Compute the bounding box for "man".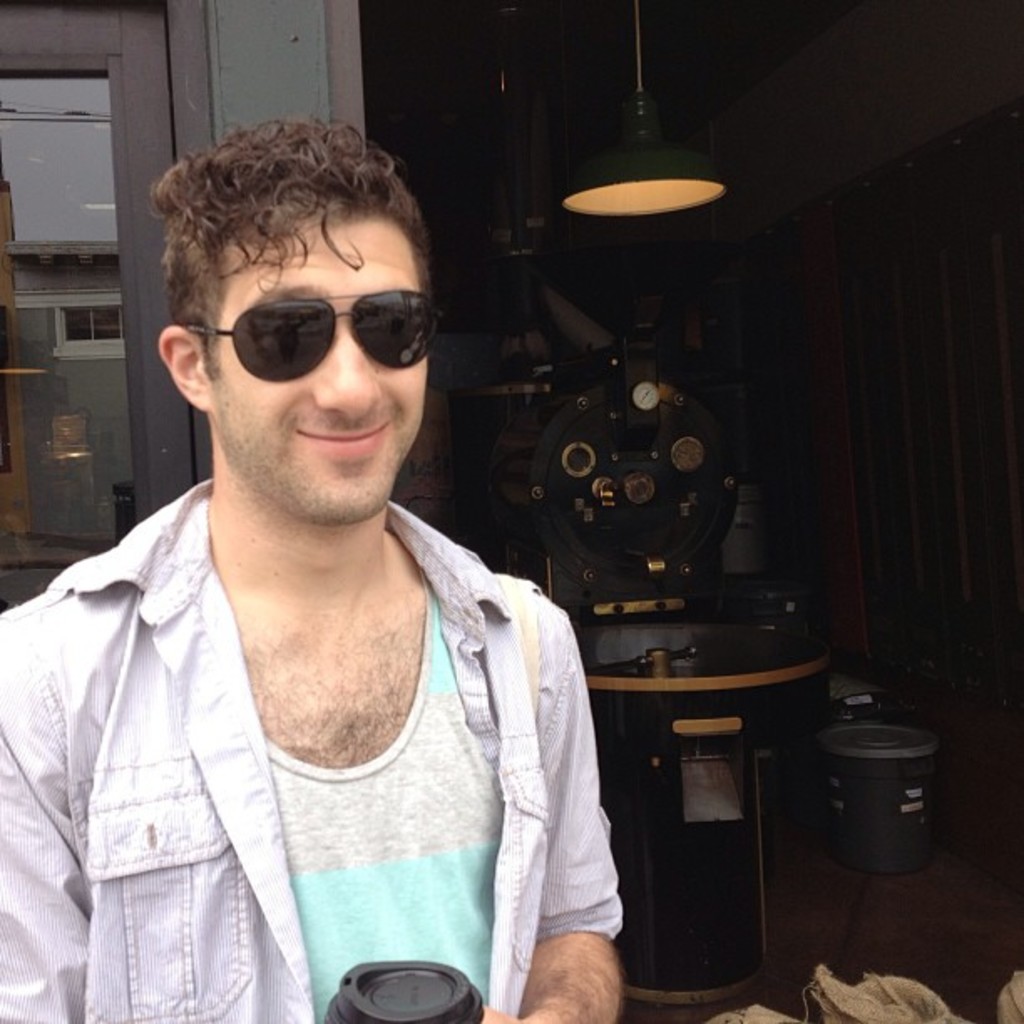
l=15, t=124, r=666, b=1023.
